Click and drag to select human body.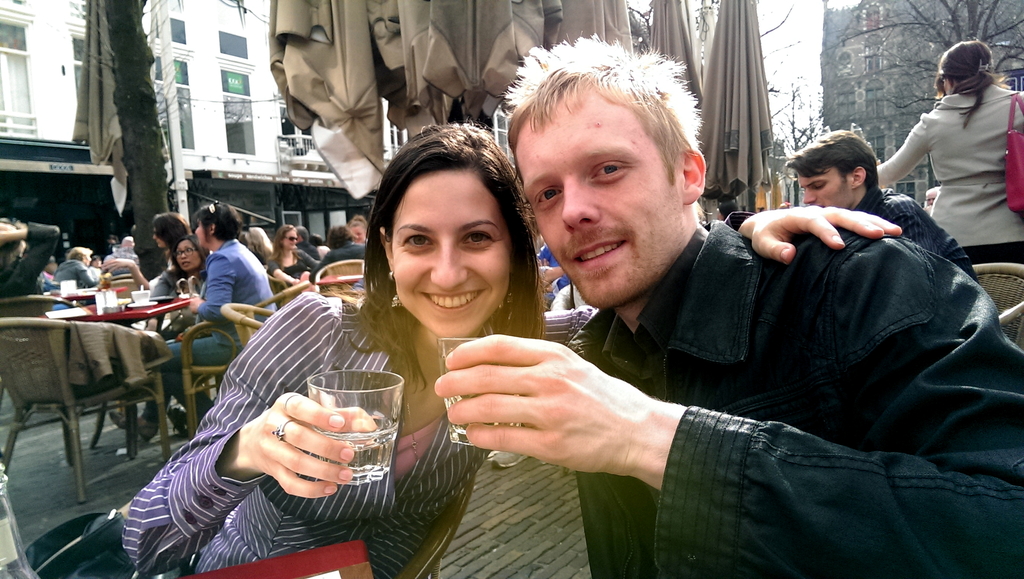
Selection: (left=101, top=254, right=155, bottom=290).
